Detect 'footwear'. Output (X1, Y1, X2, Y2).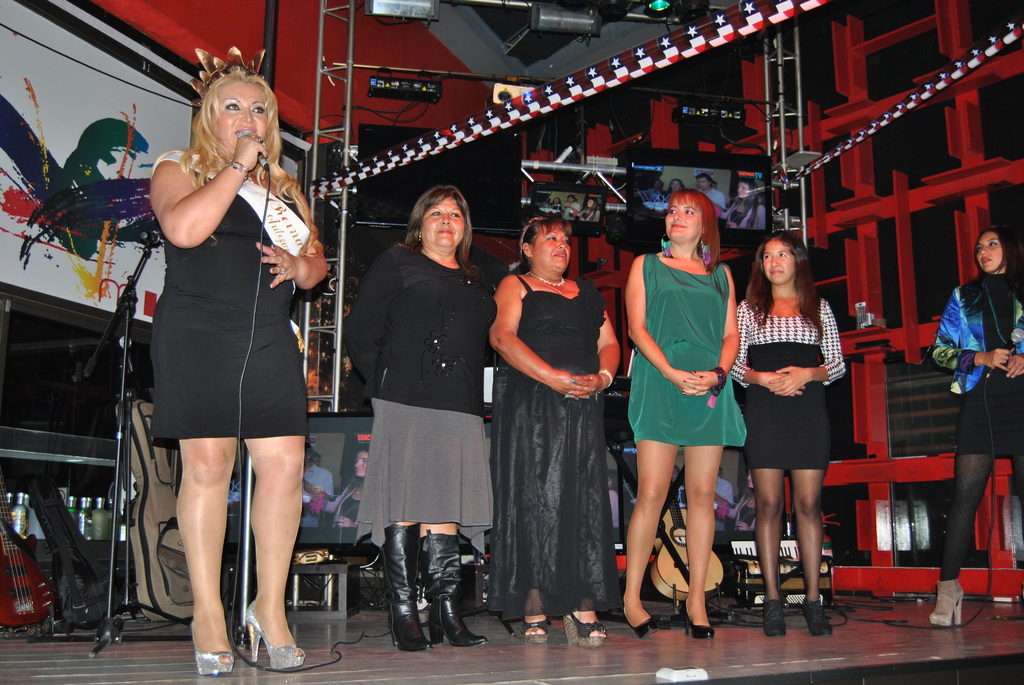
(561, 599, 609, 652).
